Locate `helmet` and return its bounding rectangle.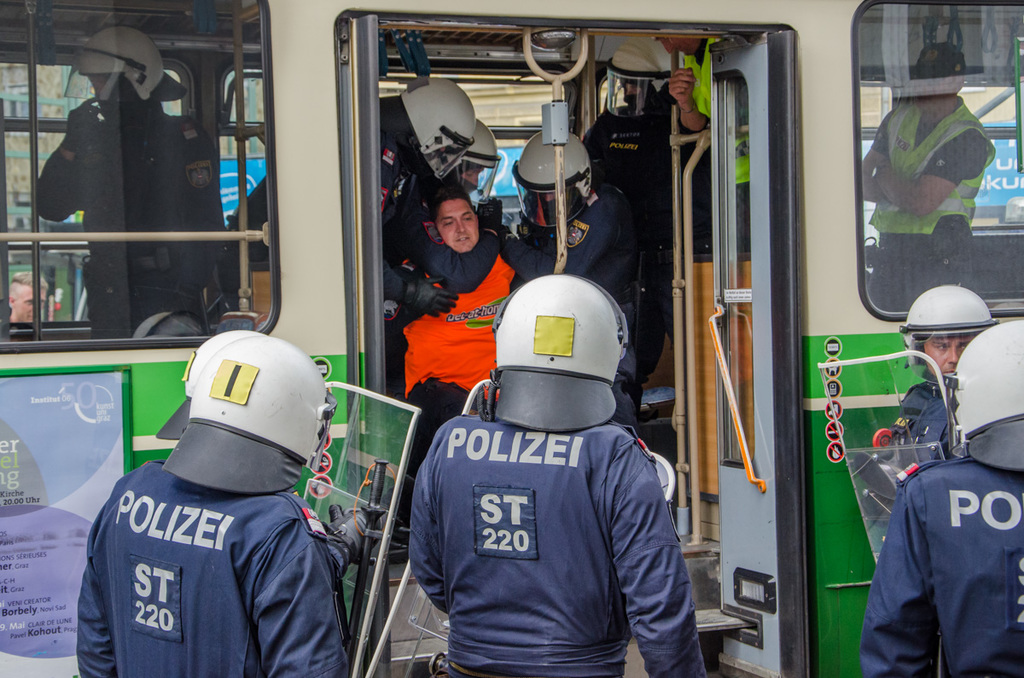
450, 119, 509, 198.
